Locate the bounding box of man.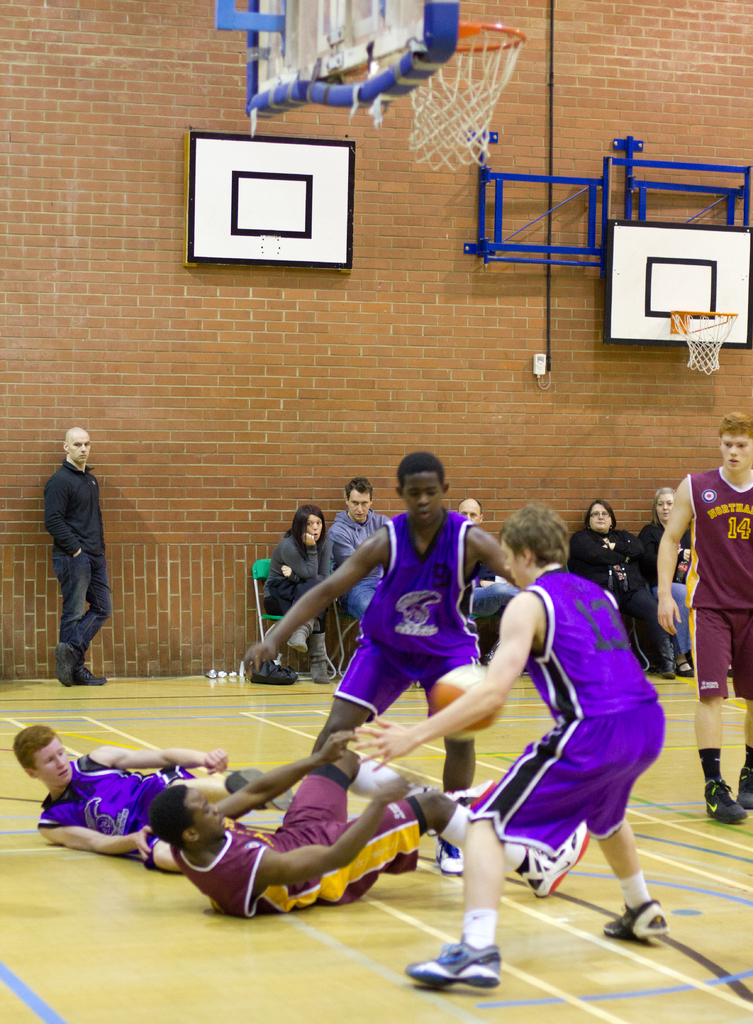
Bounding box: 325/479/389/613.
